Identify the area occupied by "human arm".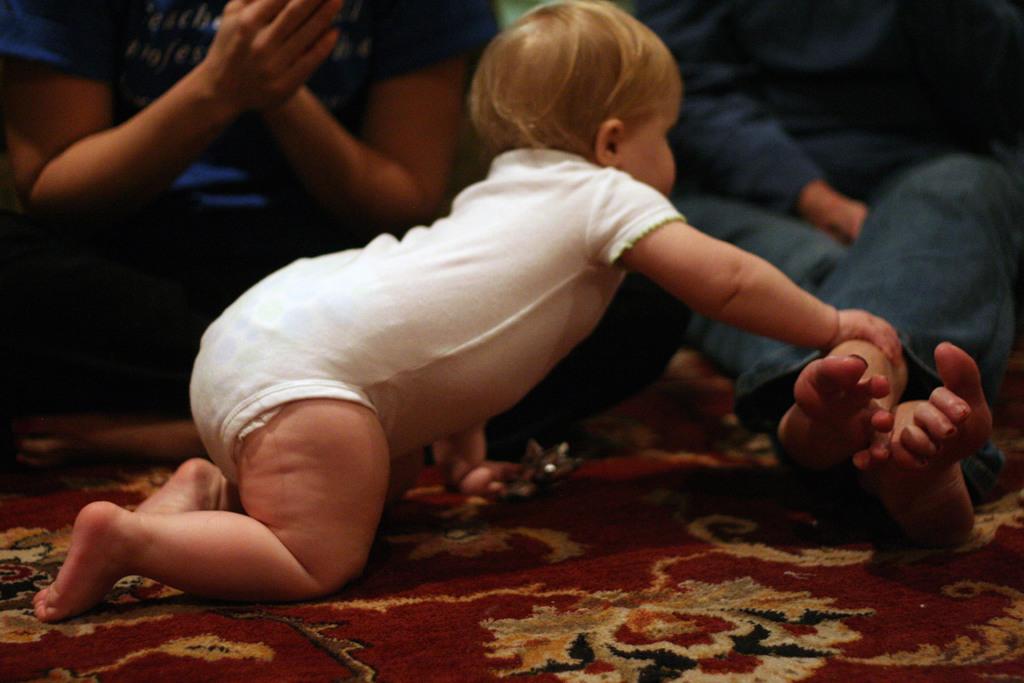
Area: [0, 0, 344, 208].
